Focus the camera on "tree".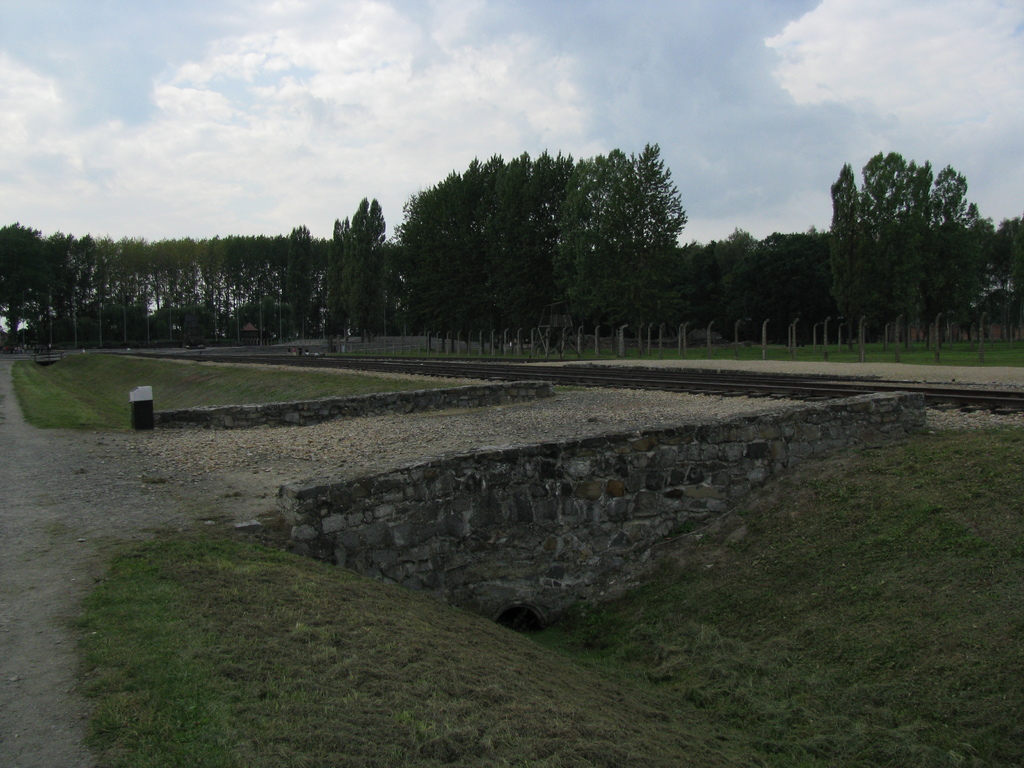
Focus region: box(31, 225, 60, 349).
